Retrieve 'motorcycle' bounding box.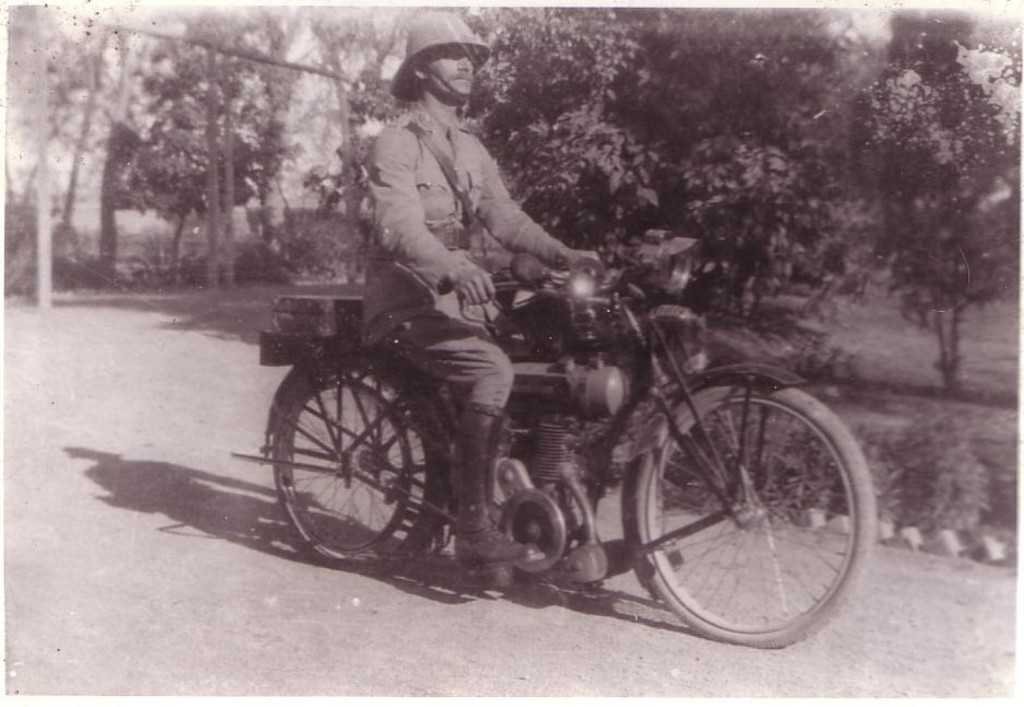
Bounding box: {"left": 247, "top": 263, "right": 870, "bottom": 639}.
